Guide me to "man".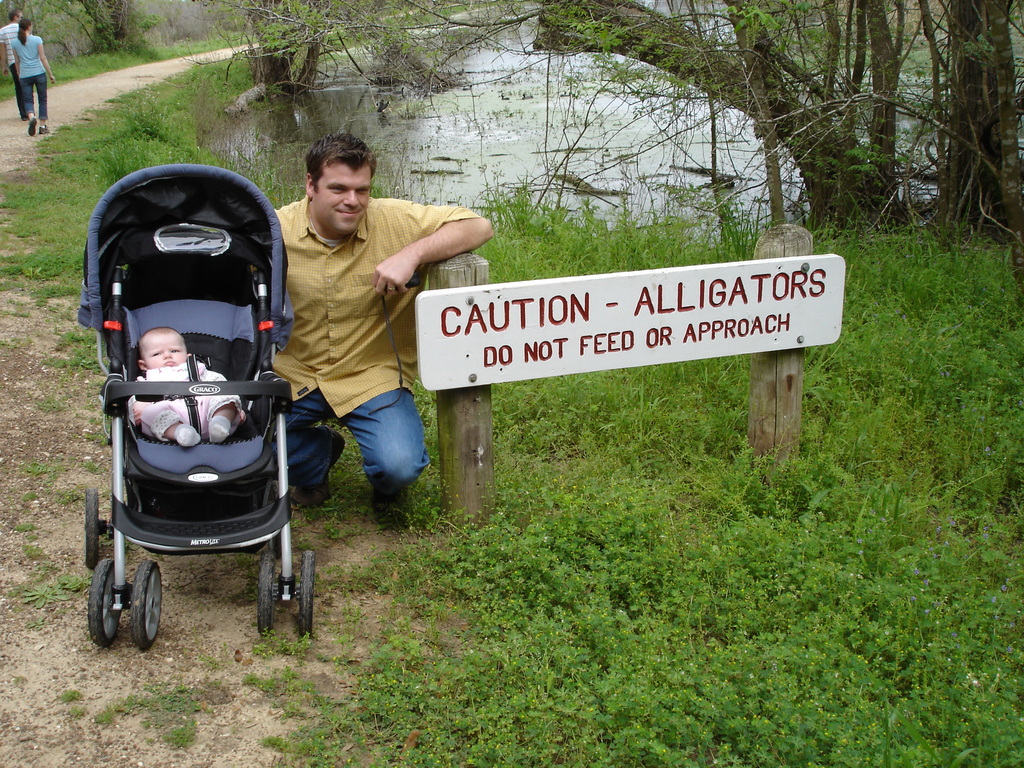
Guidance: left=260, top=147, right=471, bottom=526.
